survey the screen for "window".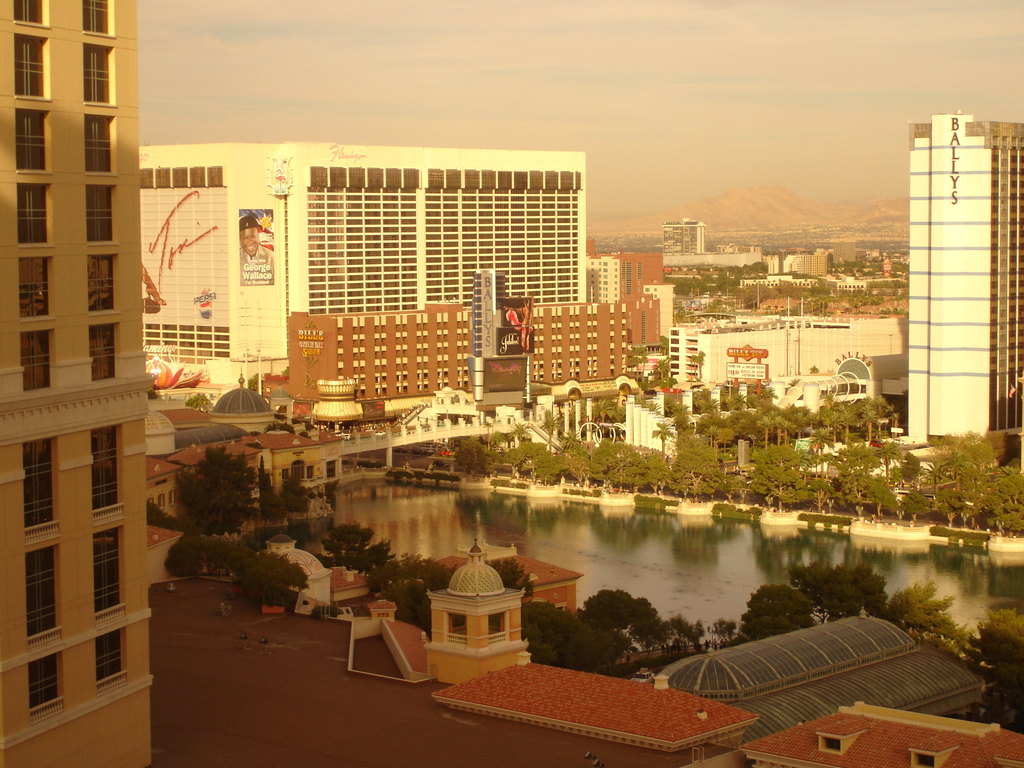
Survey found: [x1=541, y1=372, x2=545, y2=380].
